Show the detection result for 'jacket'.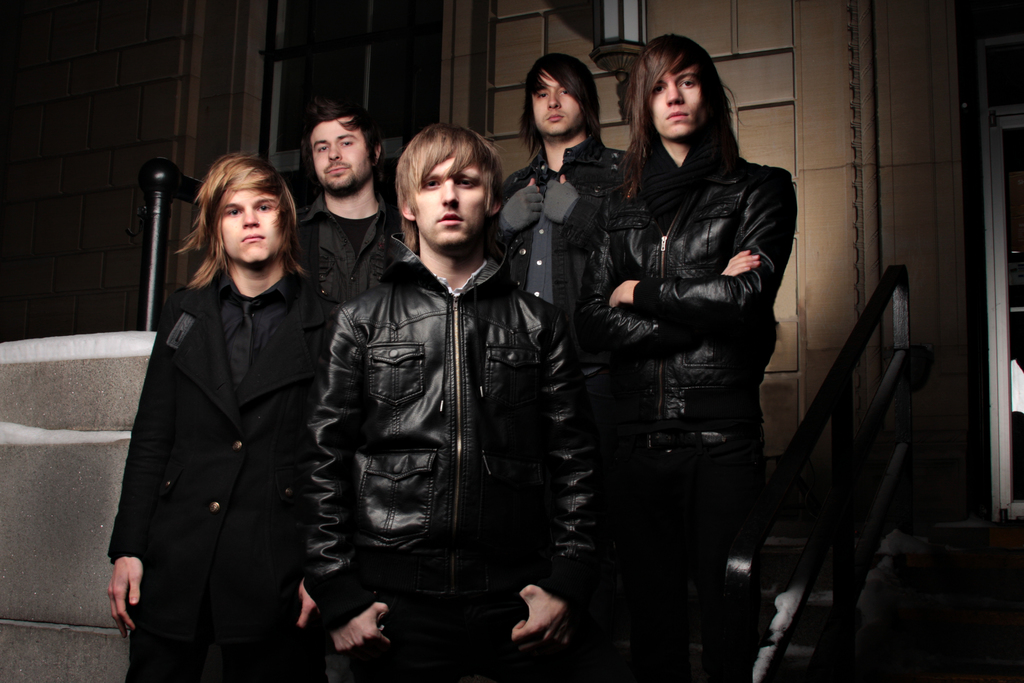
box(289, 197, 395, 329).
